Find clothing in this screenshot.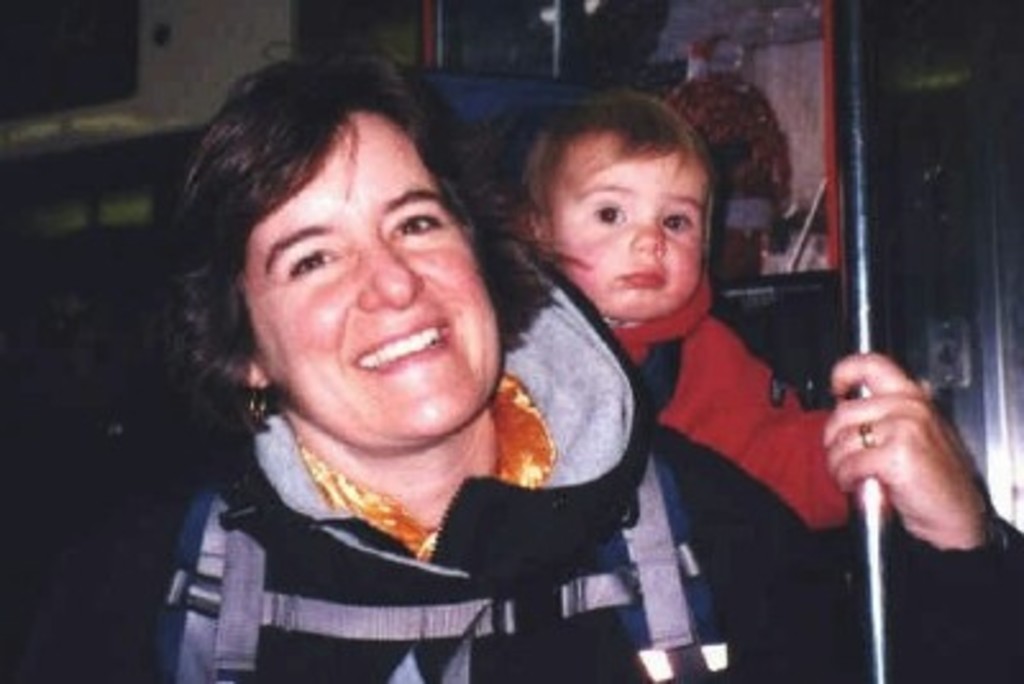
The bounding box for clothing is {"left": 594, "top": 279, "right": 855, "bottom": 533}.
